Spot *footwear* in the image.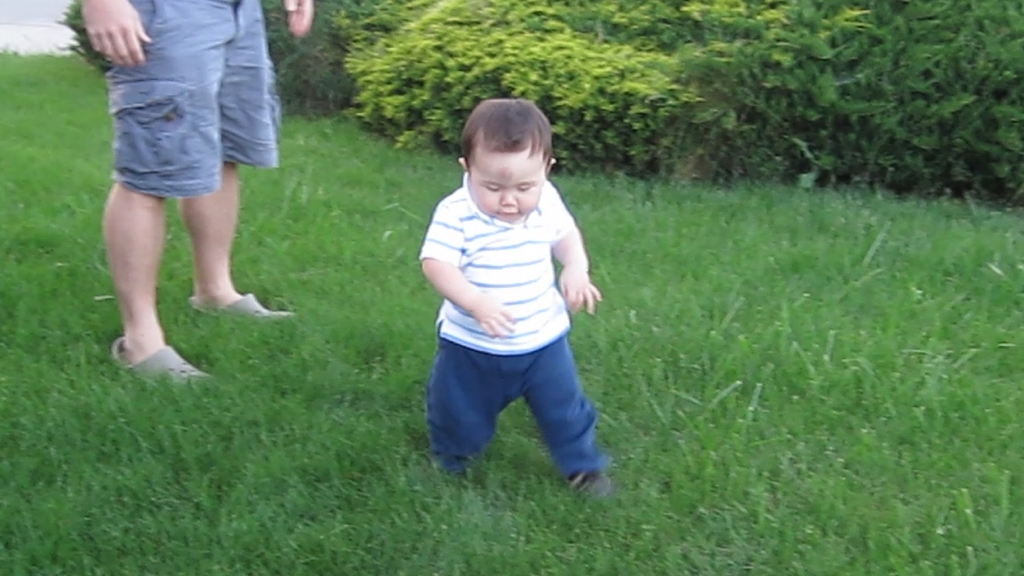
*footwear* found at (left=189, top=290, right=295, bottom=321).
